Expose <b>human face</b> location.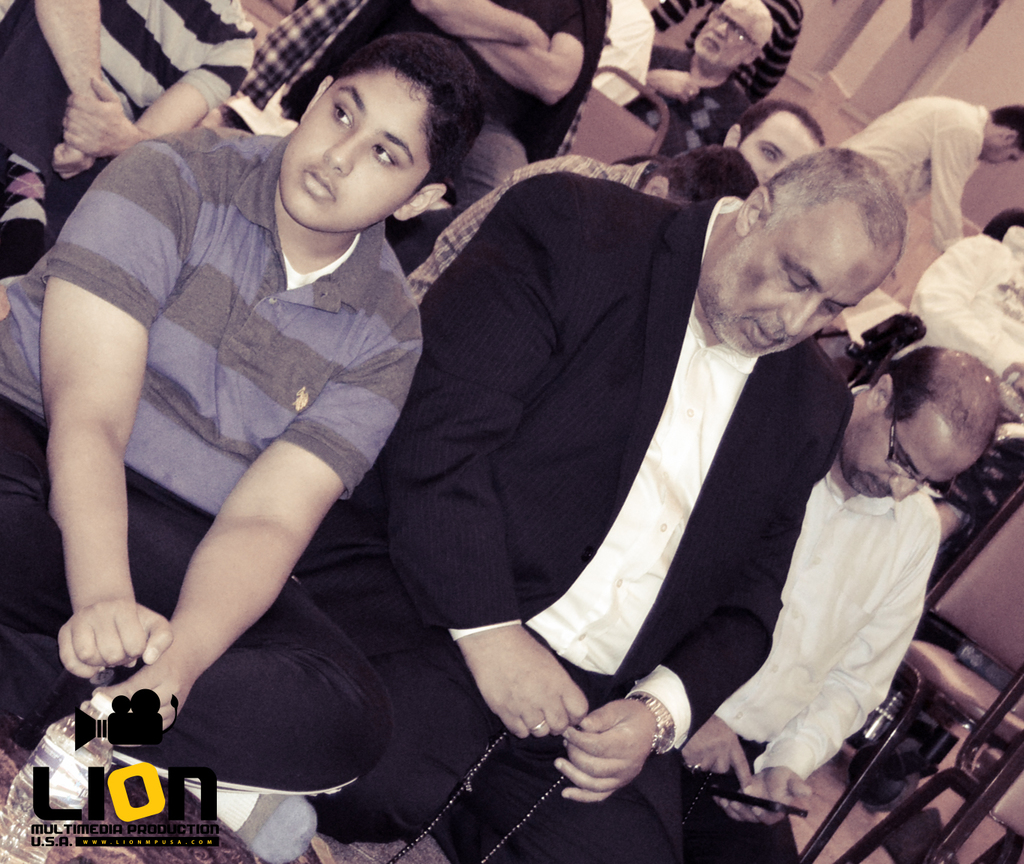
Exposed at locate(836, 379, 970, 500).
